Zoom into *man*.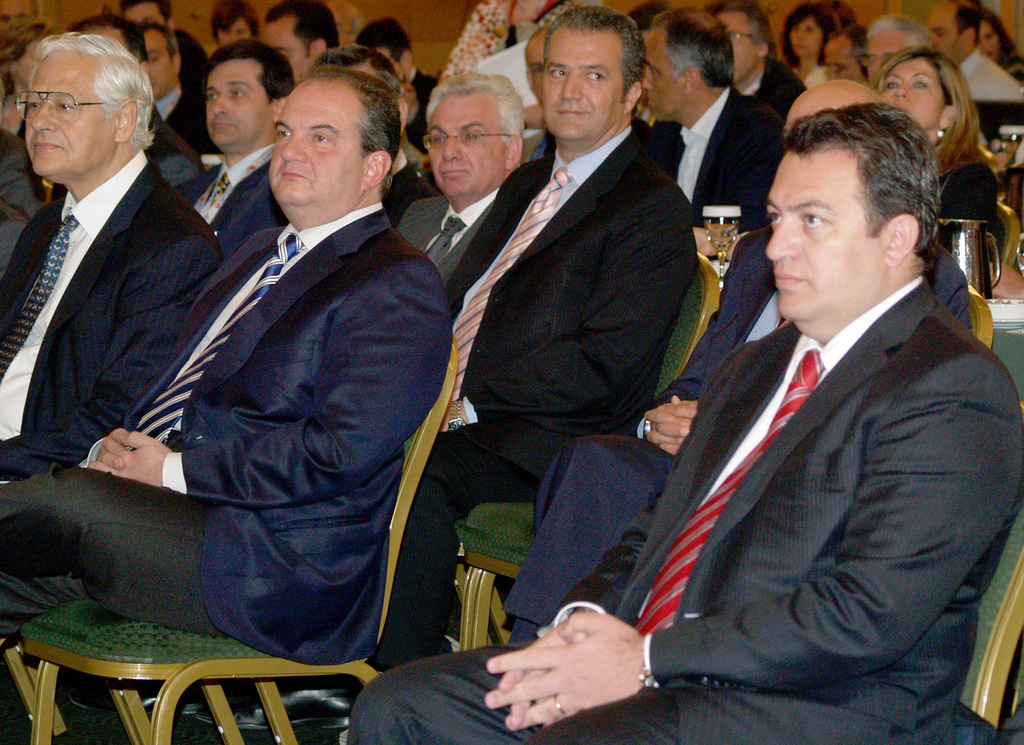
Zoom target: x1=822 y1=24 x2=864 y2=86.
